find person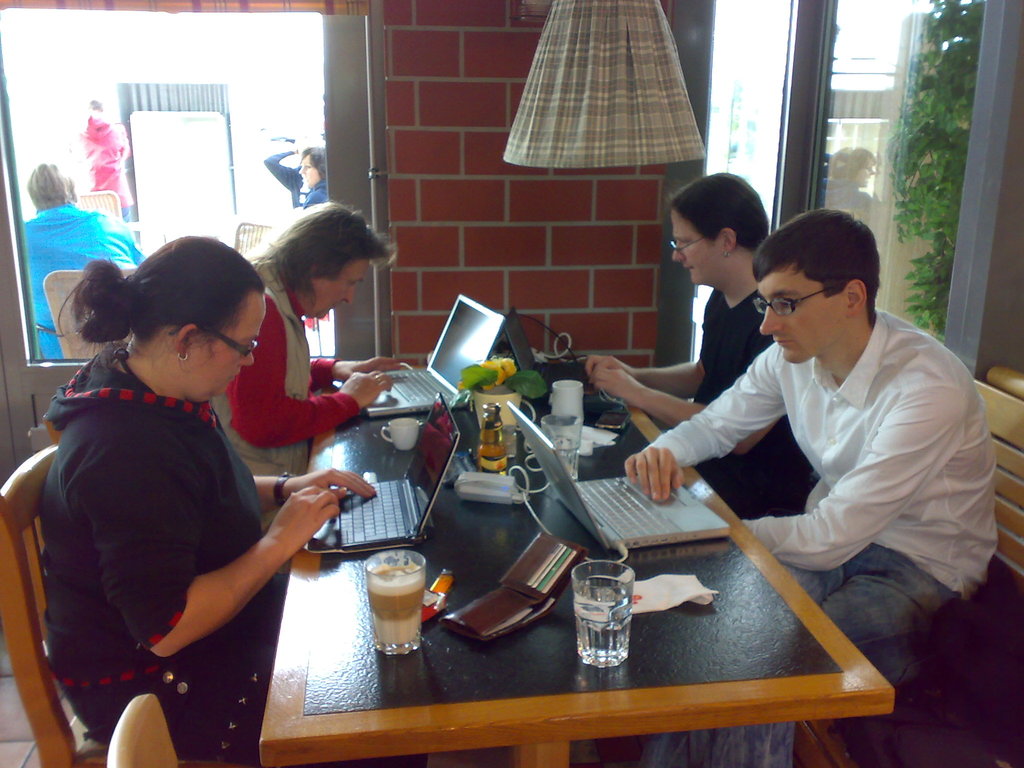
(left=620, top=211, right=996, bottom=767)
